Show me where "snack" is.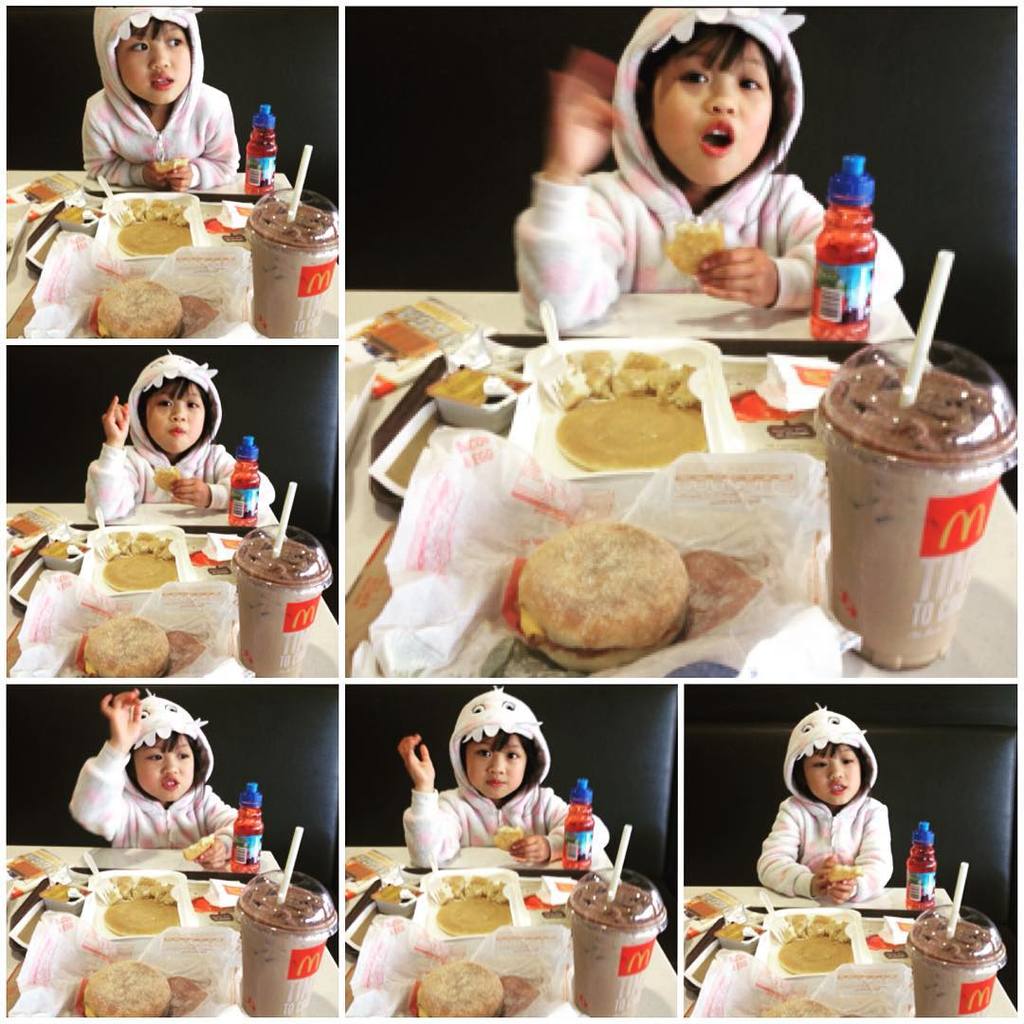
"snack" is at {"left": 817, "top": 863, "right": 851, "bottom": 887}.
